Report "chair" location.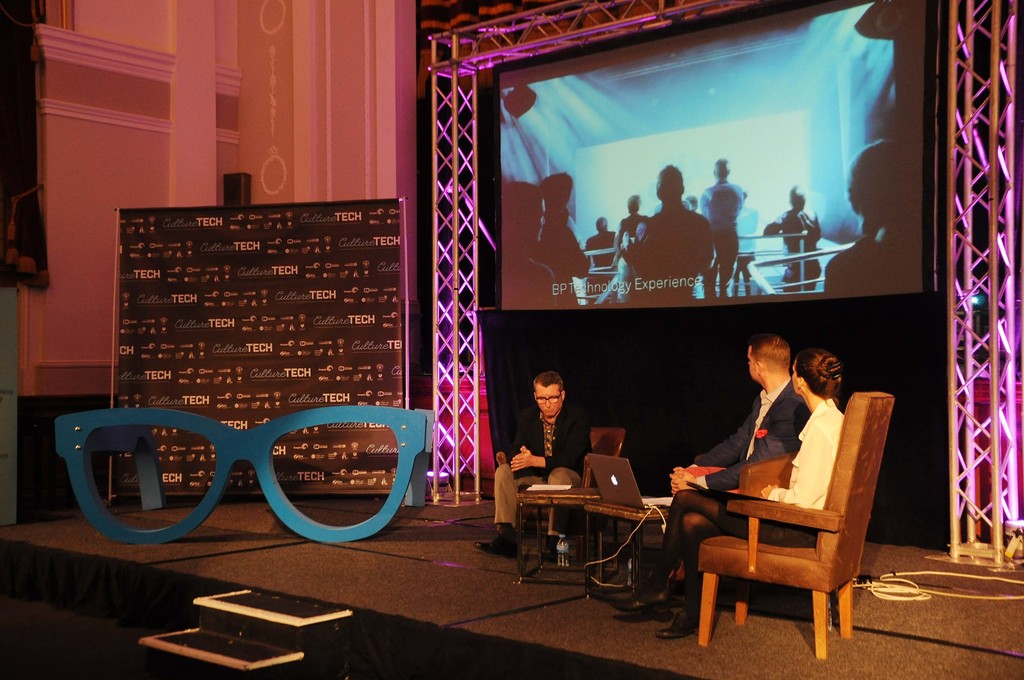
Report: x1=520, y1=425, x2=627, y2=560.
